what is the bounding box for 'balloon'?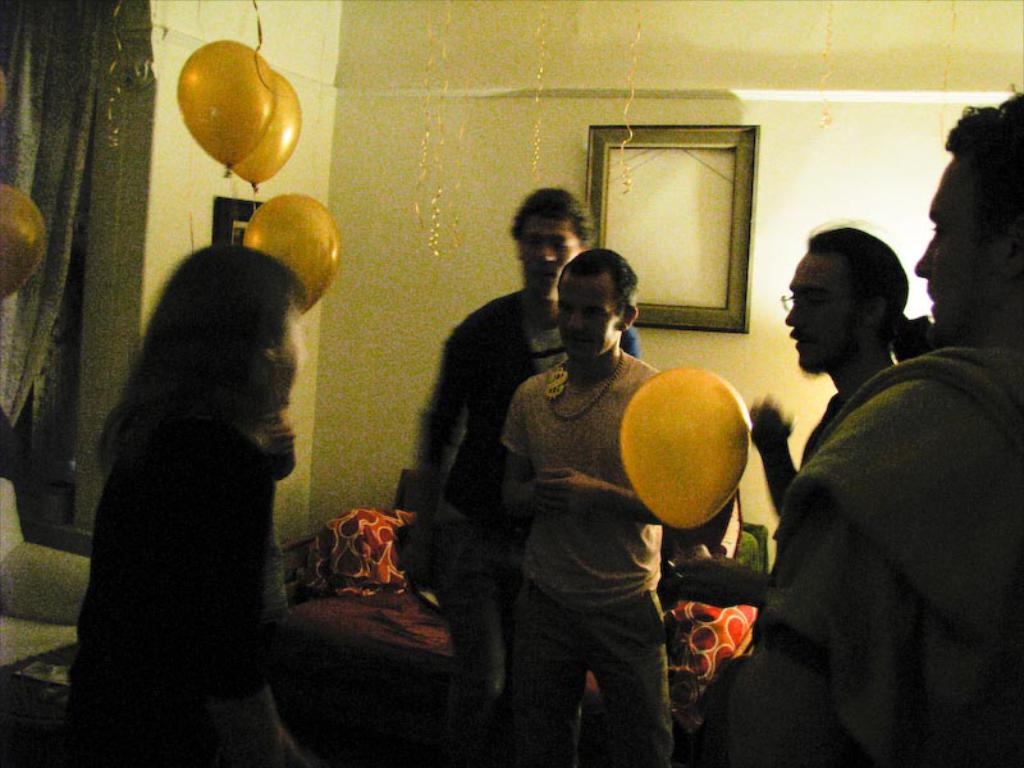
[left=242, top=191, right=339, bottom=317].
